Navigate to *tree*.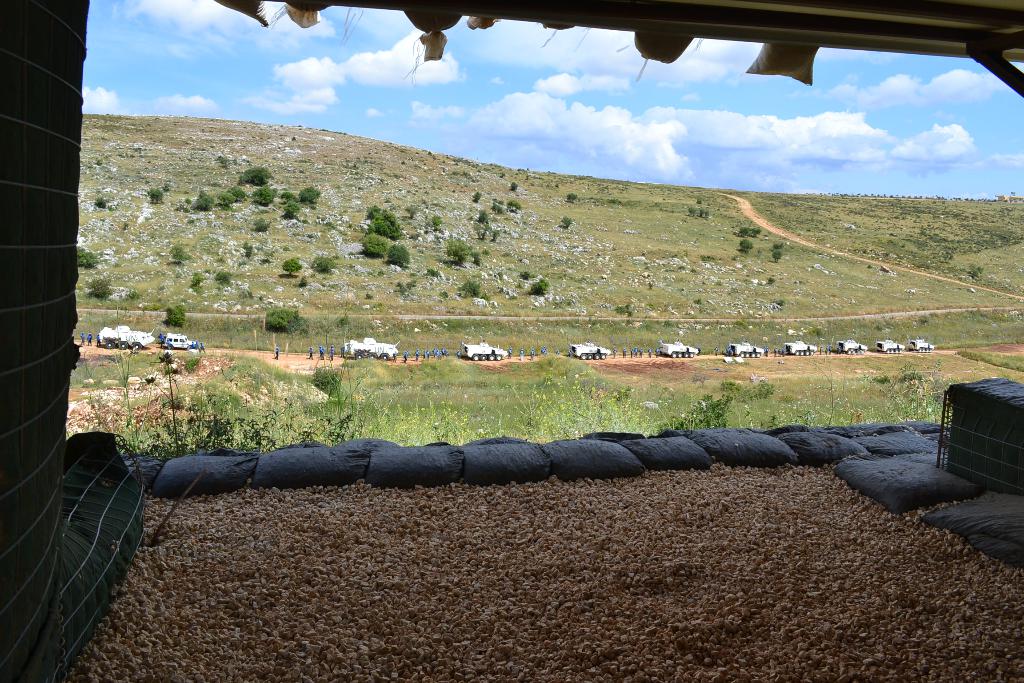
Navigation target: box=[741, 227, 762, 238].
